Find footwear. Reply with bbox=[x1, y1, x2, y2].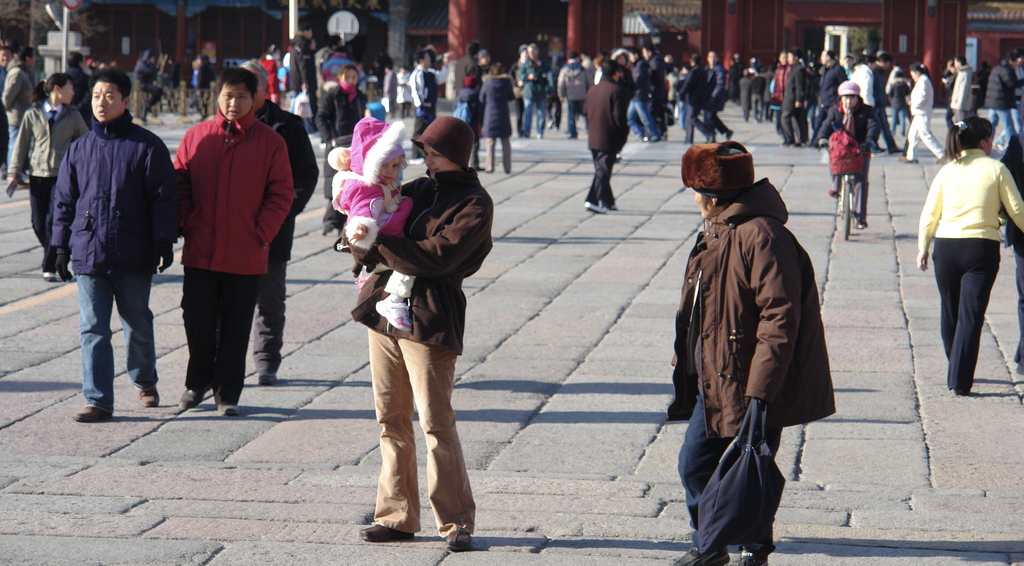
bbox=[607, 200, 617, 210].
